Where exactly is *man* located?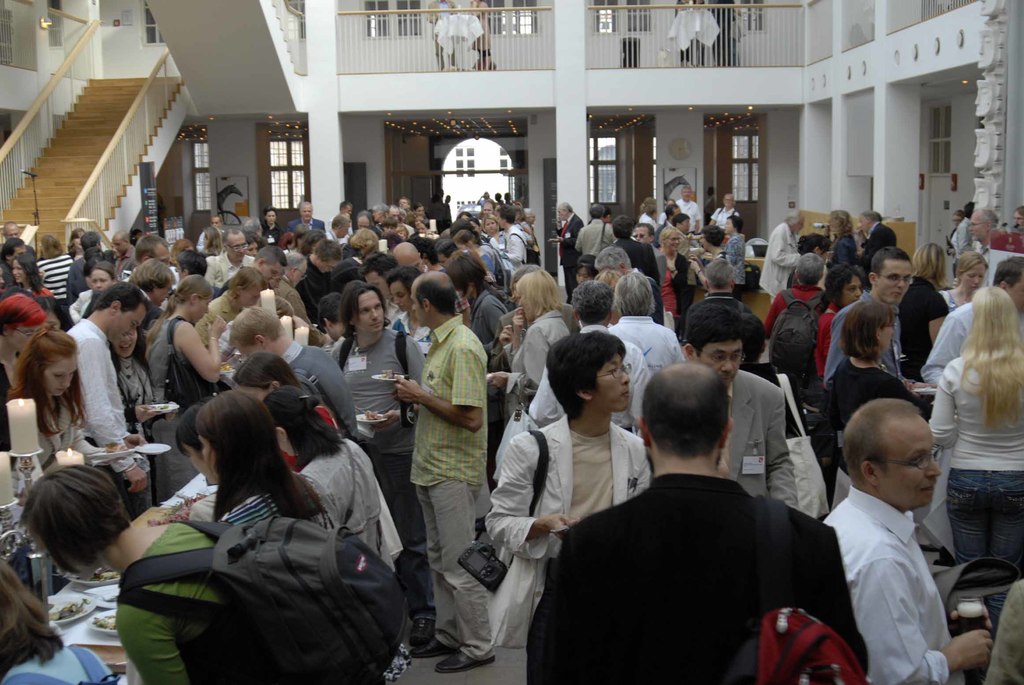
Its bounding box is left=551, top=340, right=840, bottom=681.
